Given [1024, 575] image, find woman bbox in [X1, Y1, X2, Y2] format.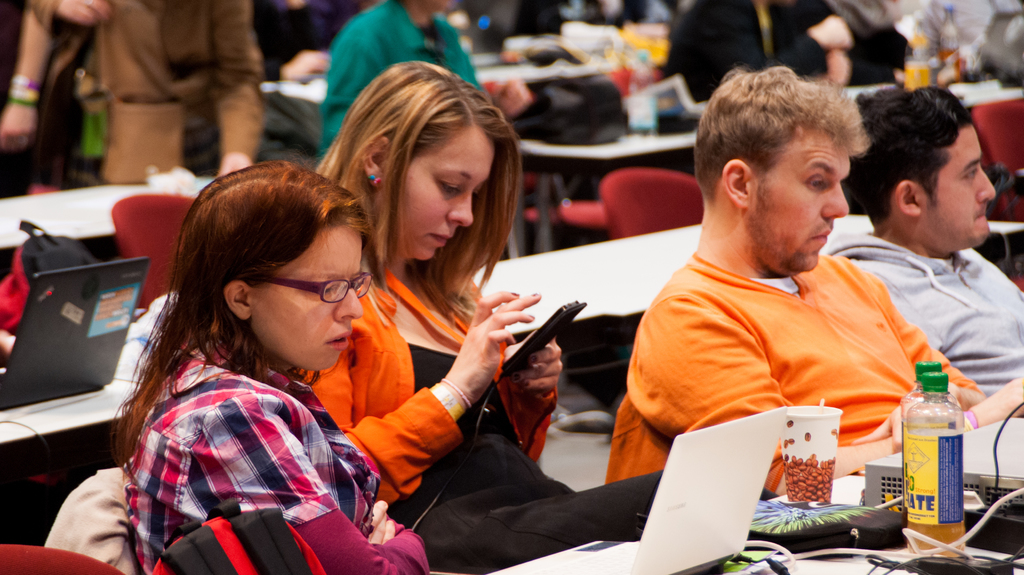
[100, 139, 403, 574].
